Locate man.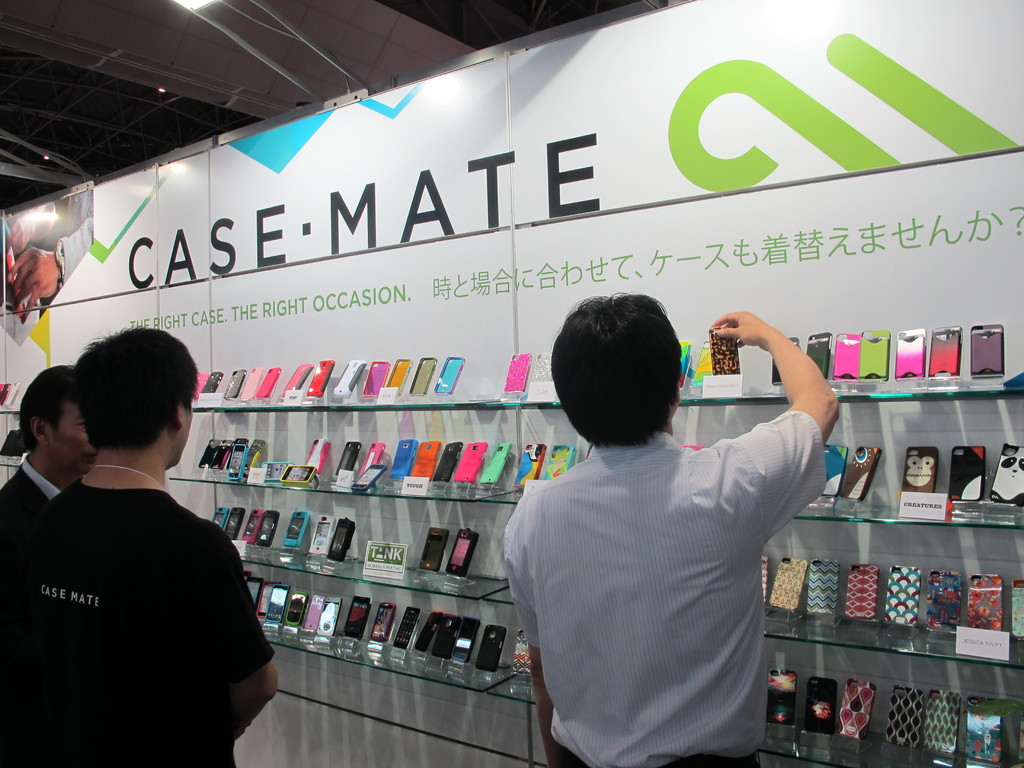
Bounding box: {"left": 12, "top": 326, "right": 269, "bottom": 760}.
